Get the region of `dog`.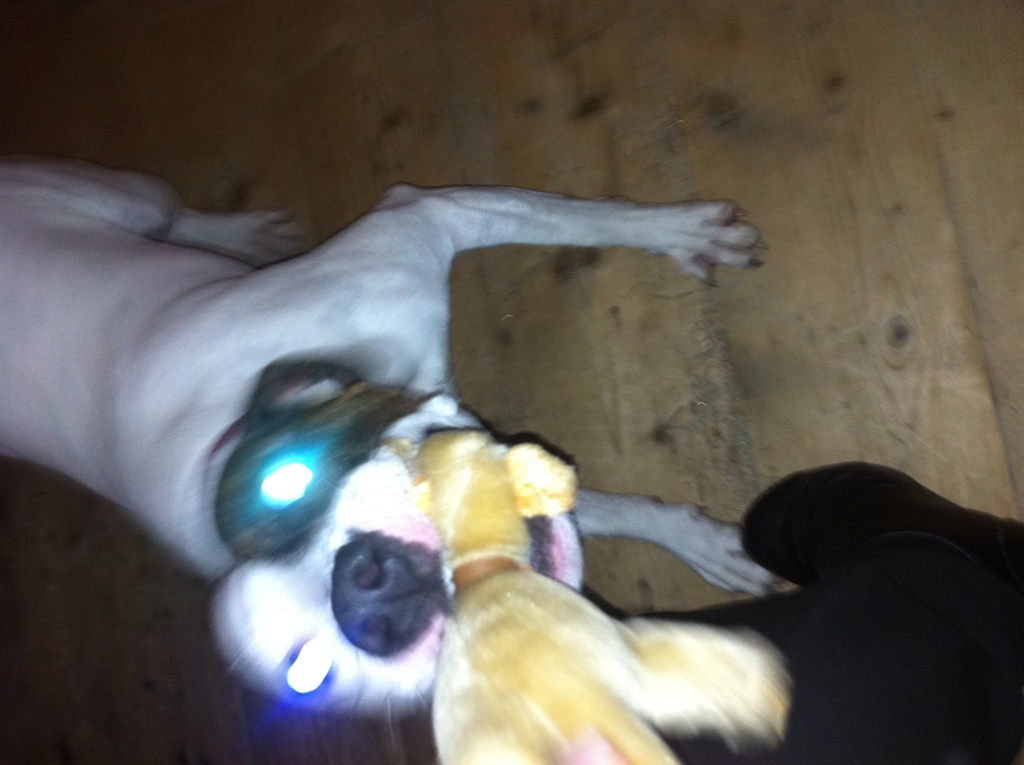
BBox(376, 429, 790, 764).
